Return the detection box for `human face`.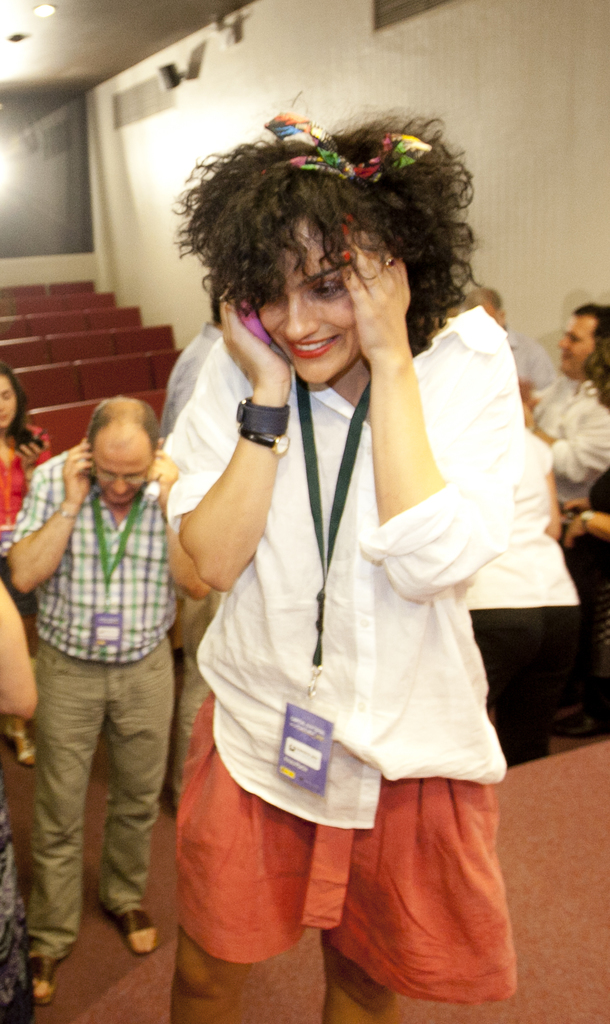
{"x1": 97, "y1": 431, "x2": 158, "y2": 510}.
